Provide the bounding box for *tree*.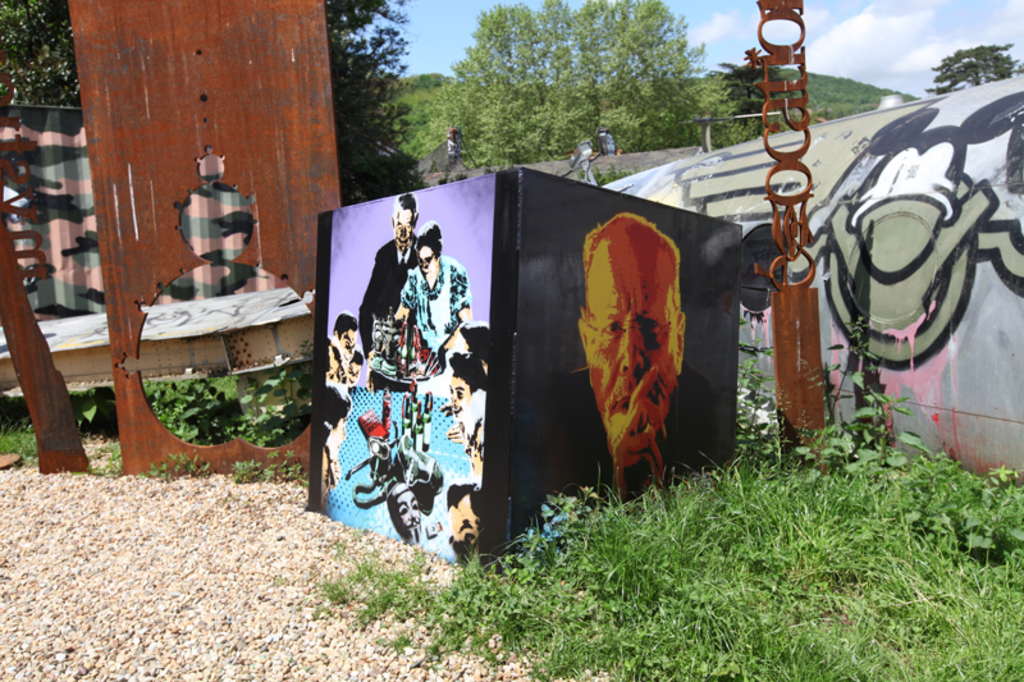
x1=0, y1=0, x2=434, y2=206.
